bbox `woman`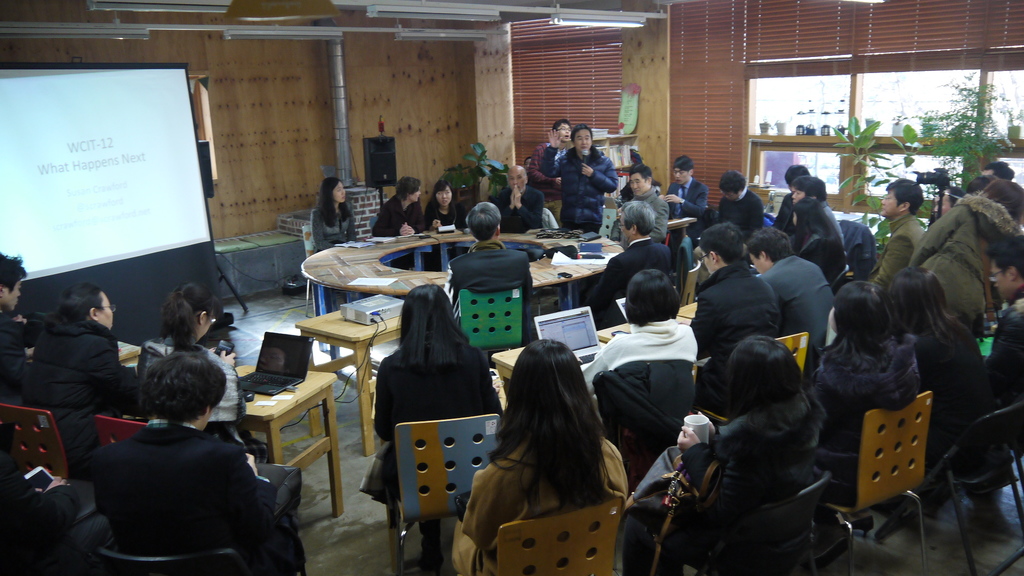
(x1=445, y1=335, x2=639, y2=574)
